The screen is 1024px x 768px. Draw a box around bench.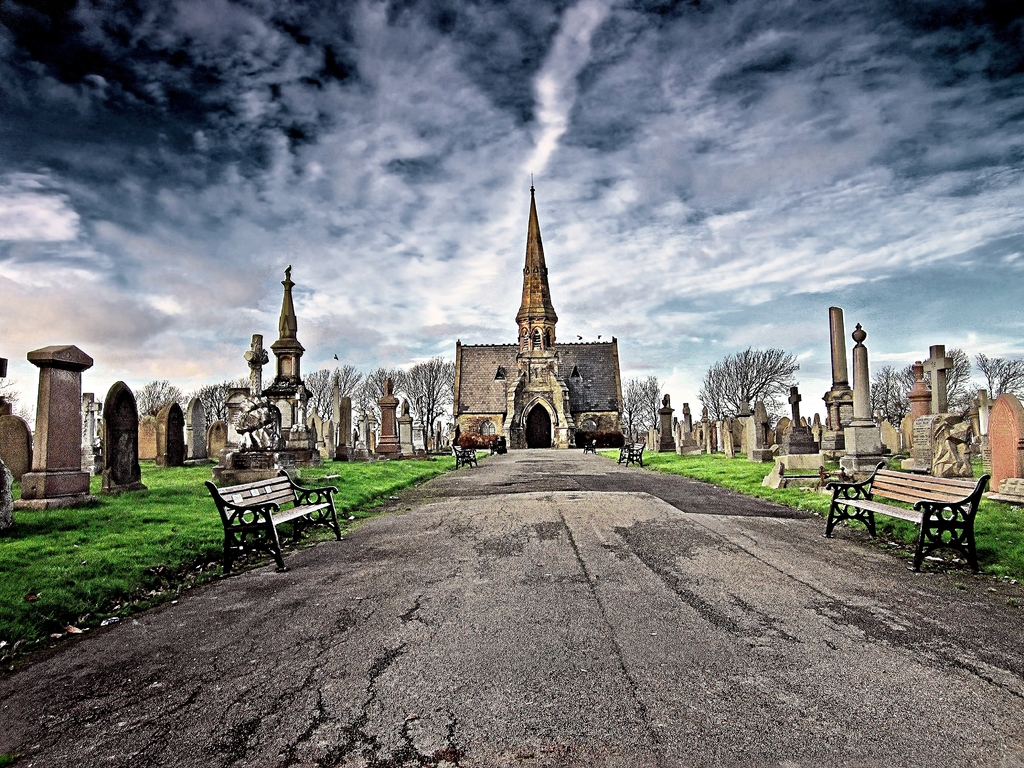
bbox(827, 461, 1004, 571).
